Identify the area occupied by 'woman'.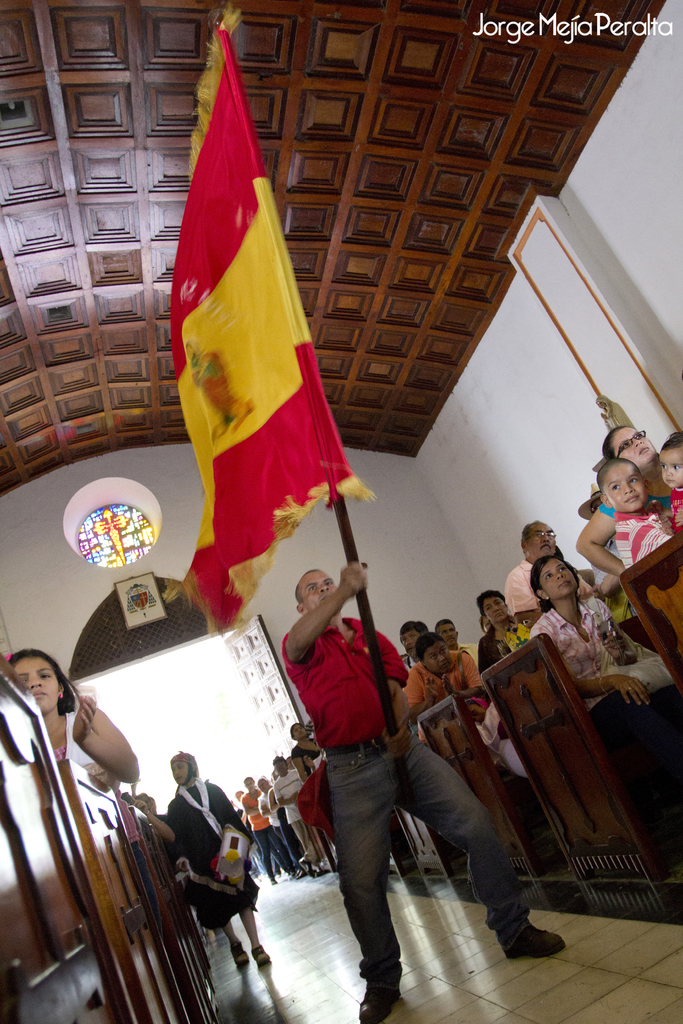
Area: 238, 773, 300, 884.
